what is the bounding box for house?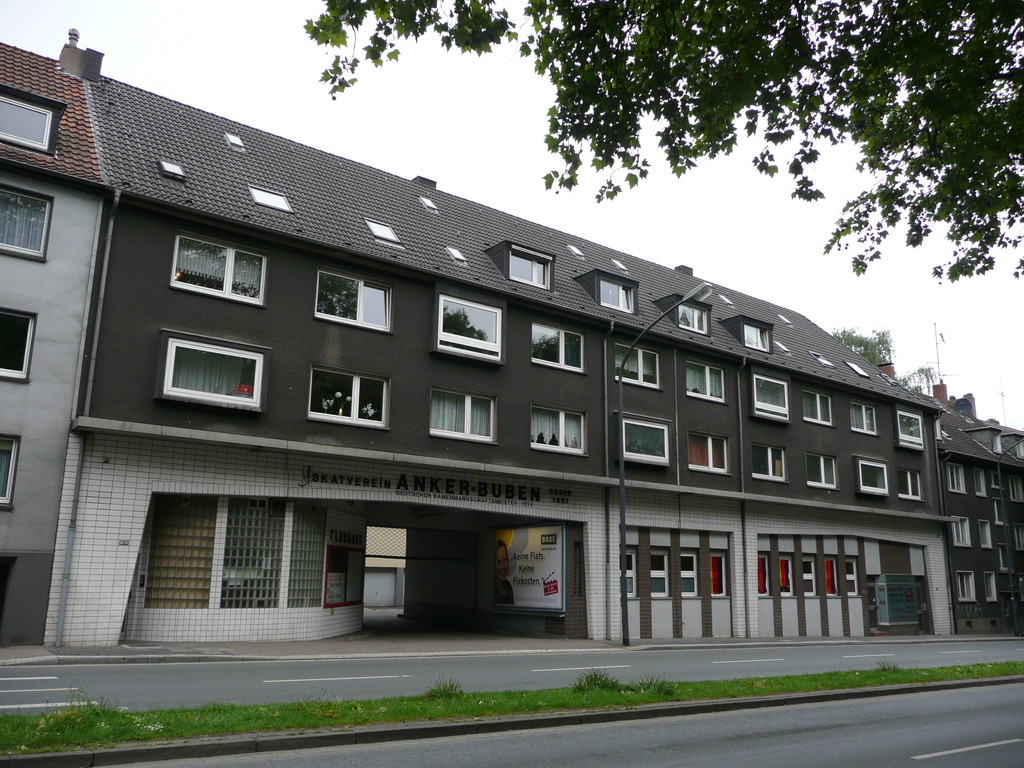
[47,68,1018,638].
